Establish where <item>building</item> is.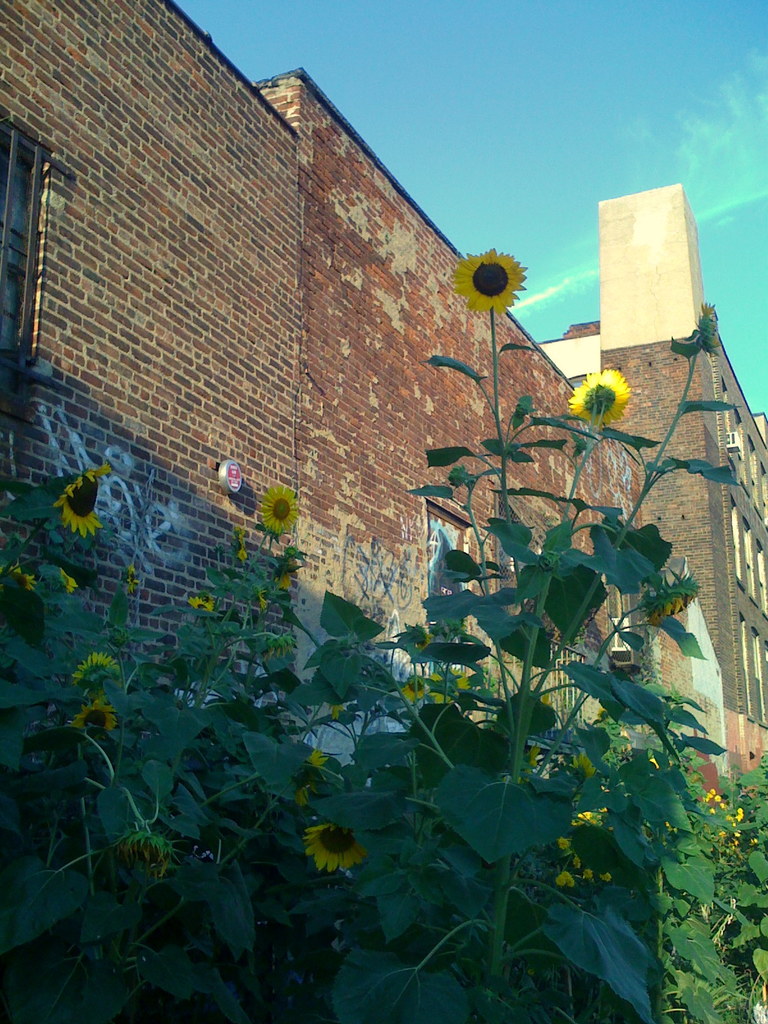
Established at (250,69,637,729).
